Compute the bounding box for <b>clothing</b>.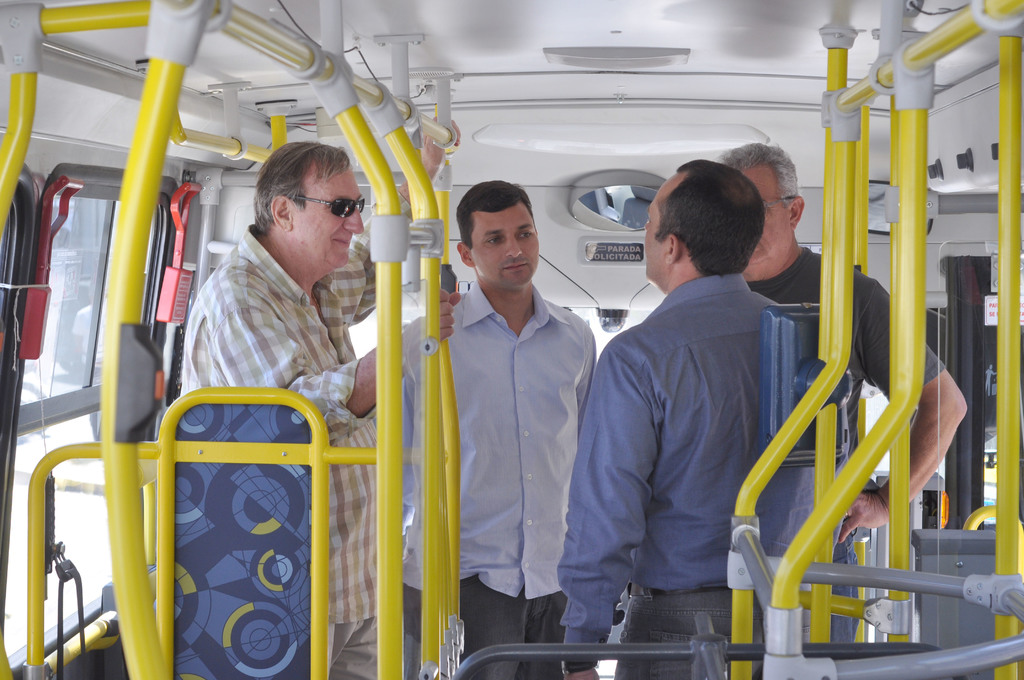
Rect(579, 191, 817, 649).
